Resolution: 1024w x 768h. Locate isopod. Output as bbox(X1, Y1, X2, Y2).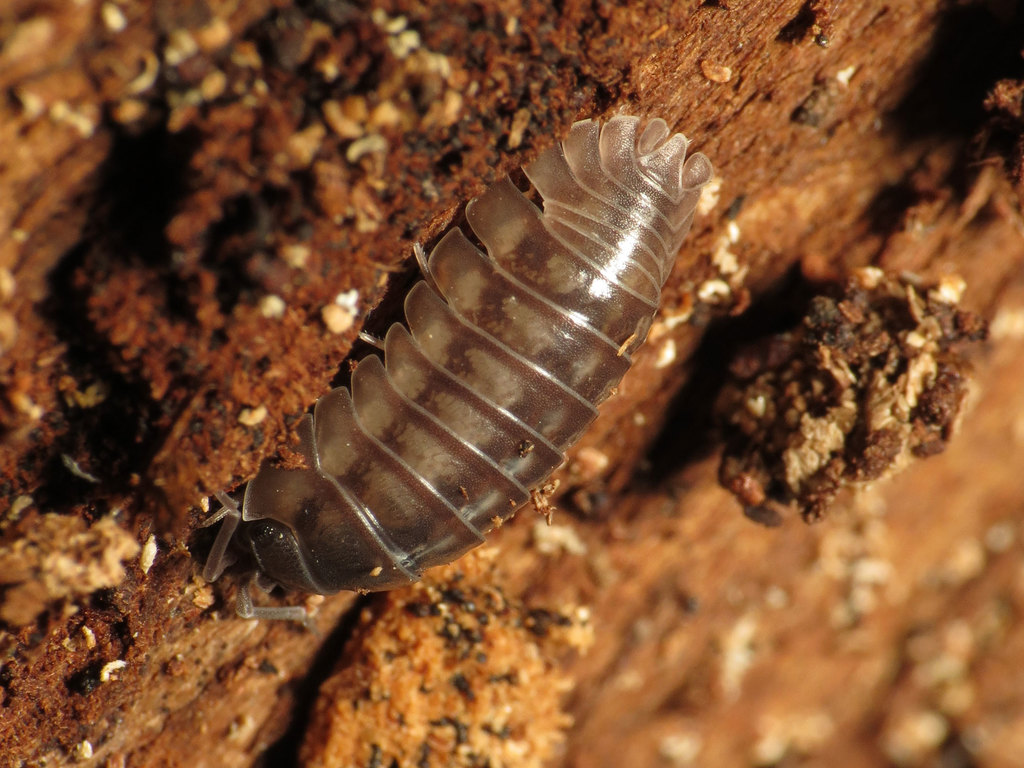
bbox(196, 113, 718, 641).
